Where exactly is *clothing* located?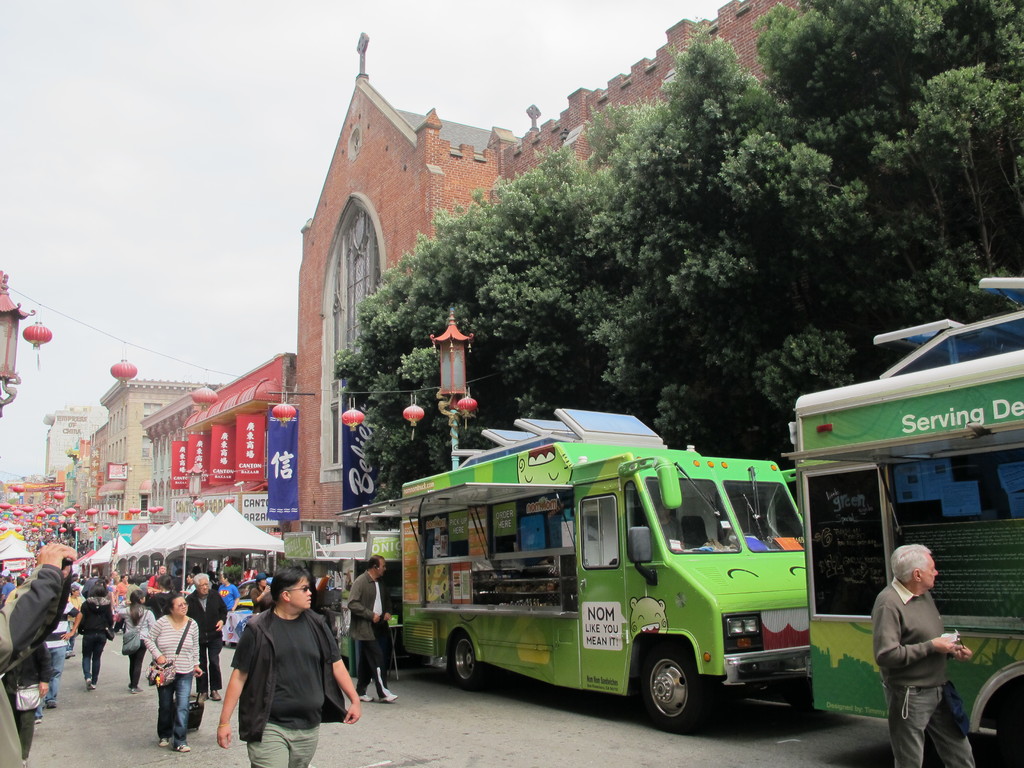
Its bounding box is [2, 579, 12, 605].
